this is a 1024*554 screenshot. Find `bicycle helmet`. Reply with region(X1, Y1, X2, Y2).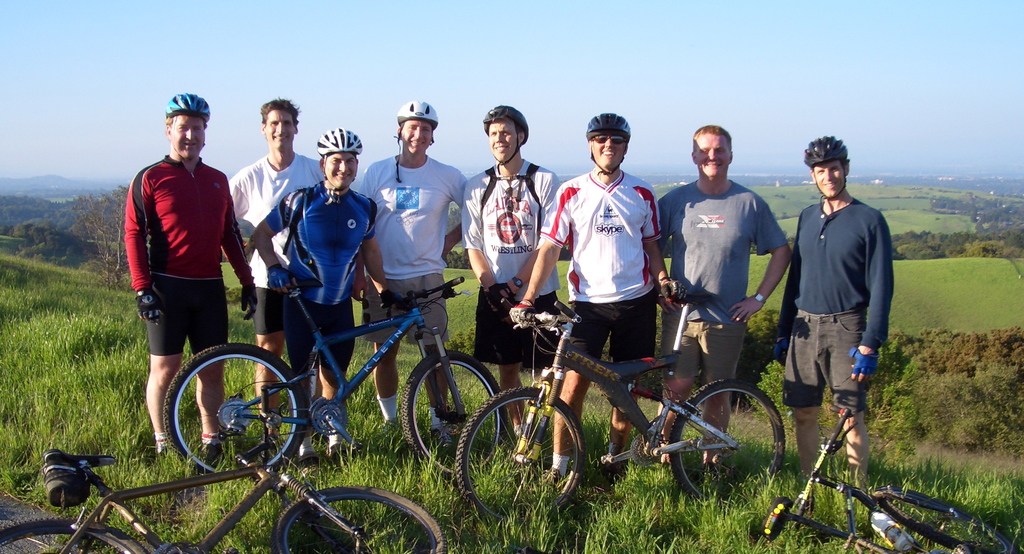
region(319, 129, 358, 152).
